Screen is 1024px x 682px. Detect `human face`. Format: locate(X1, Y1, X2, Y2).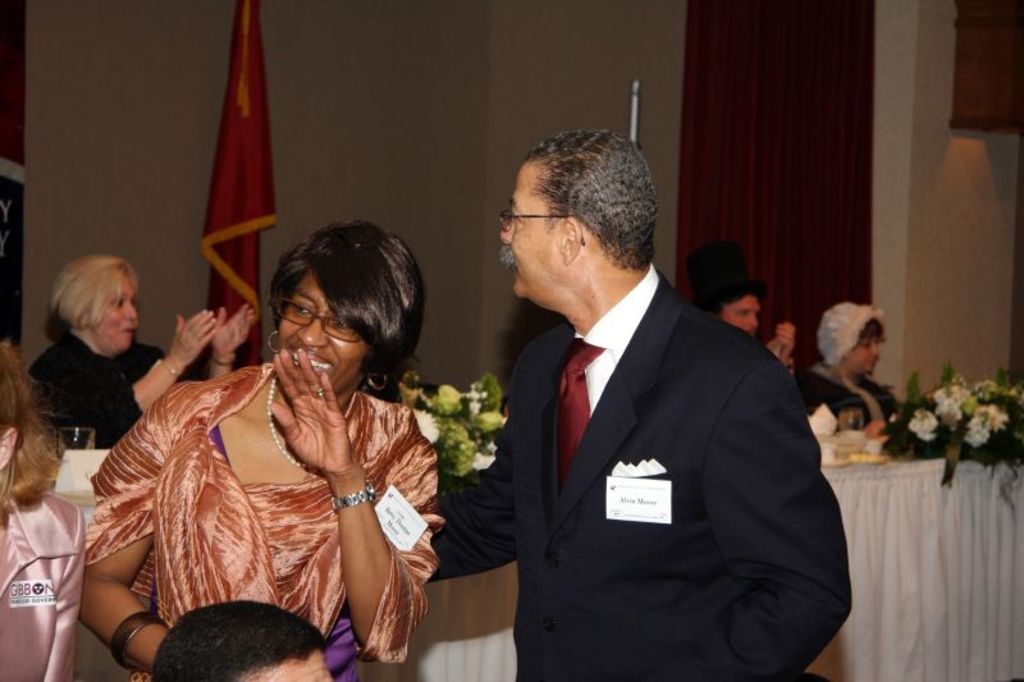
locate(722, 292, 759, 331).
